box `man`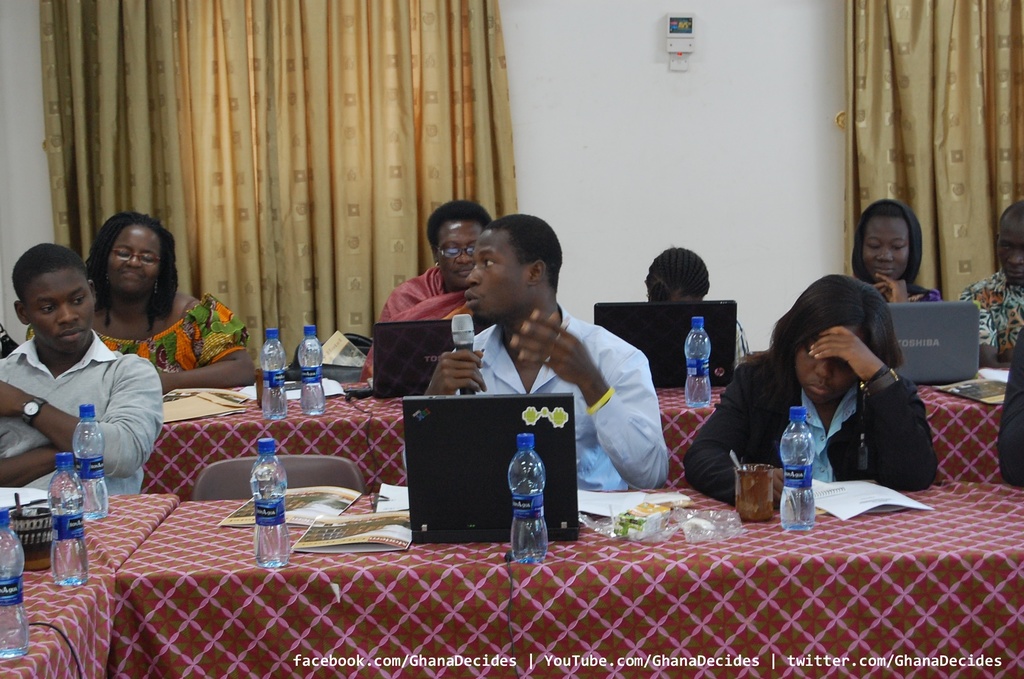
l=999, t=332, r=1023, b=489
